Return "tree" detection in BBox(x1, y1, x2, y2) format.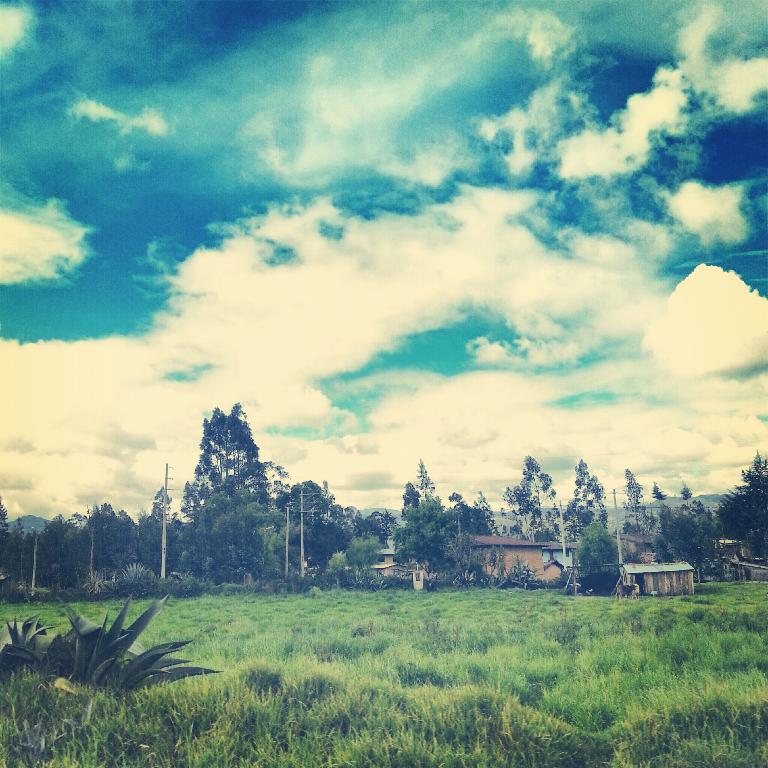
BBox(172, 392, 296, 609).
